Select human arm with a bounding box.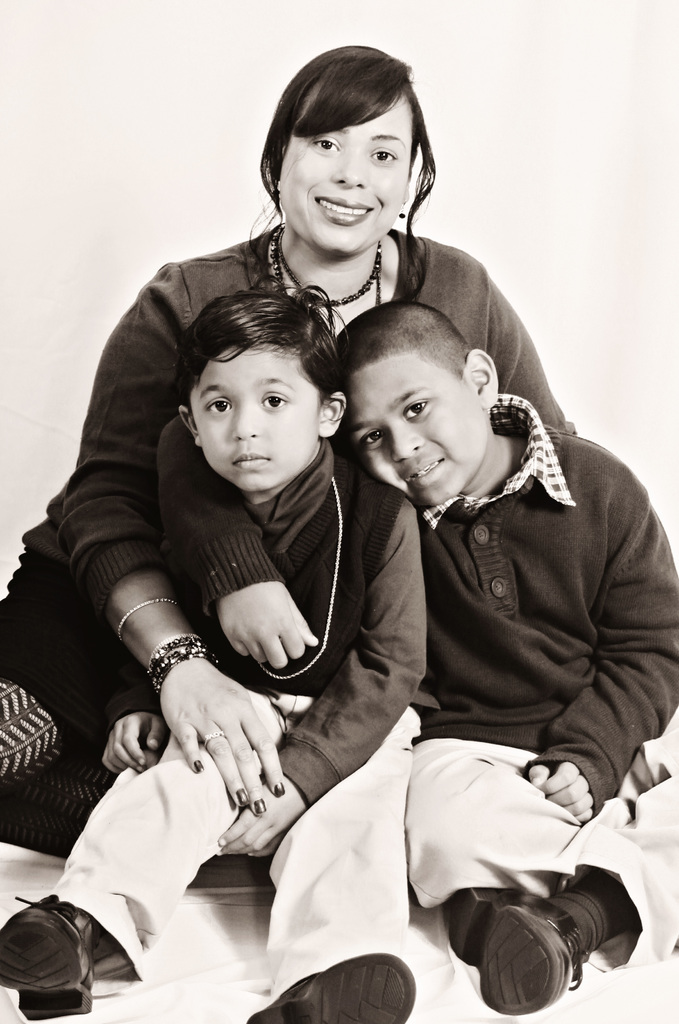
rect(205, 497, 431, 865).
